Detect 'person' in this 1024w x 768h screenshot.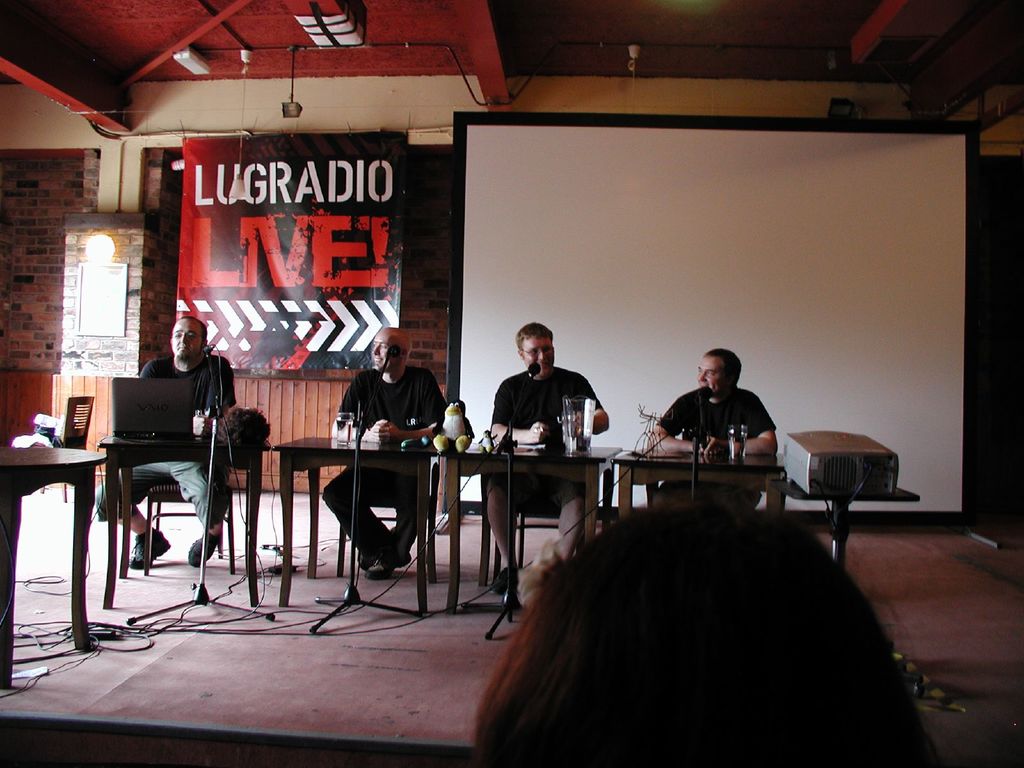
Detection: (x1=479, y1=324, x2=613, y2=564).
